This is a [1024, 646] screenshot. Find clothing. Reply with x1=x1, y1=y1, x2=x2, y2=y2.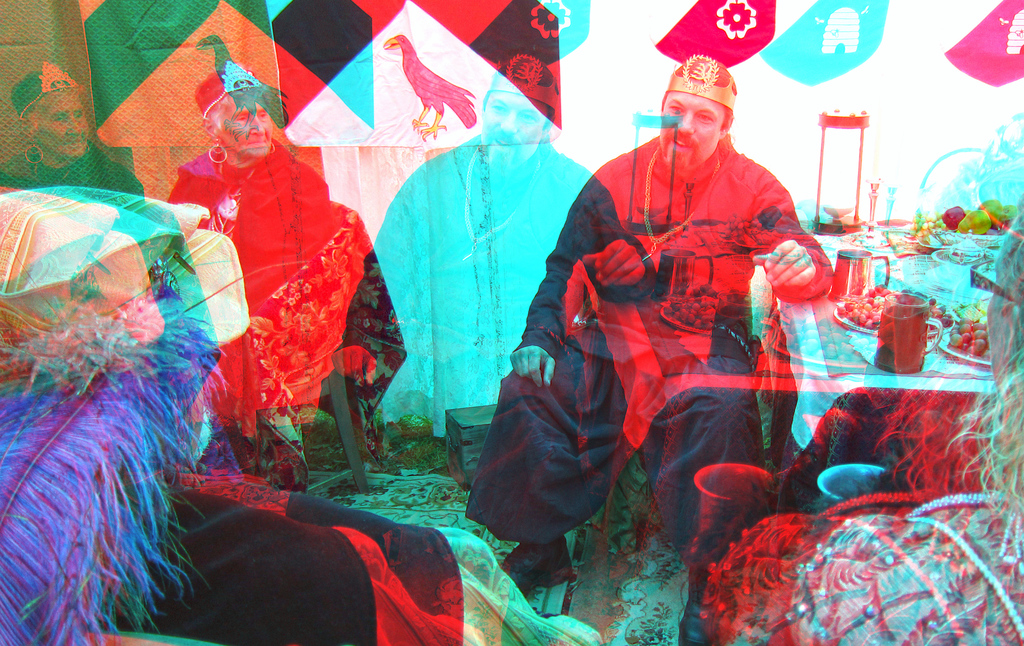
x1=164, y1=137, x2=402, y2=485.
